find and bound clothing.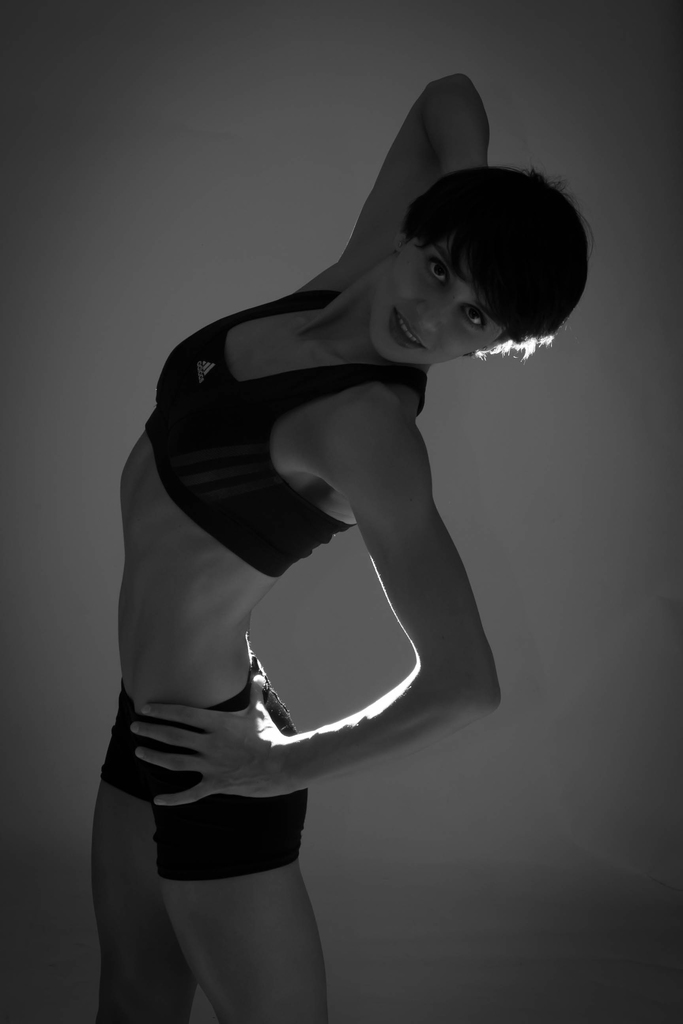
Bound: detection(140, 279, 356, 584).
